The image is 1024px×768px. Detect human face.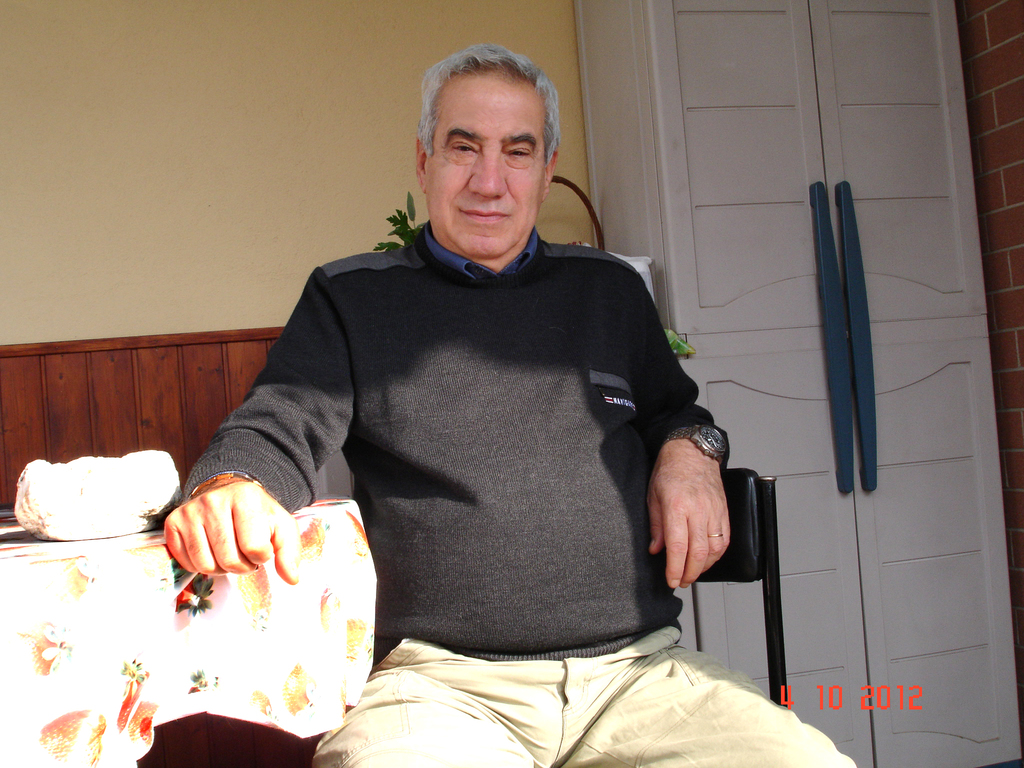
Detection: rect(427, 76, 546, 259).
